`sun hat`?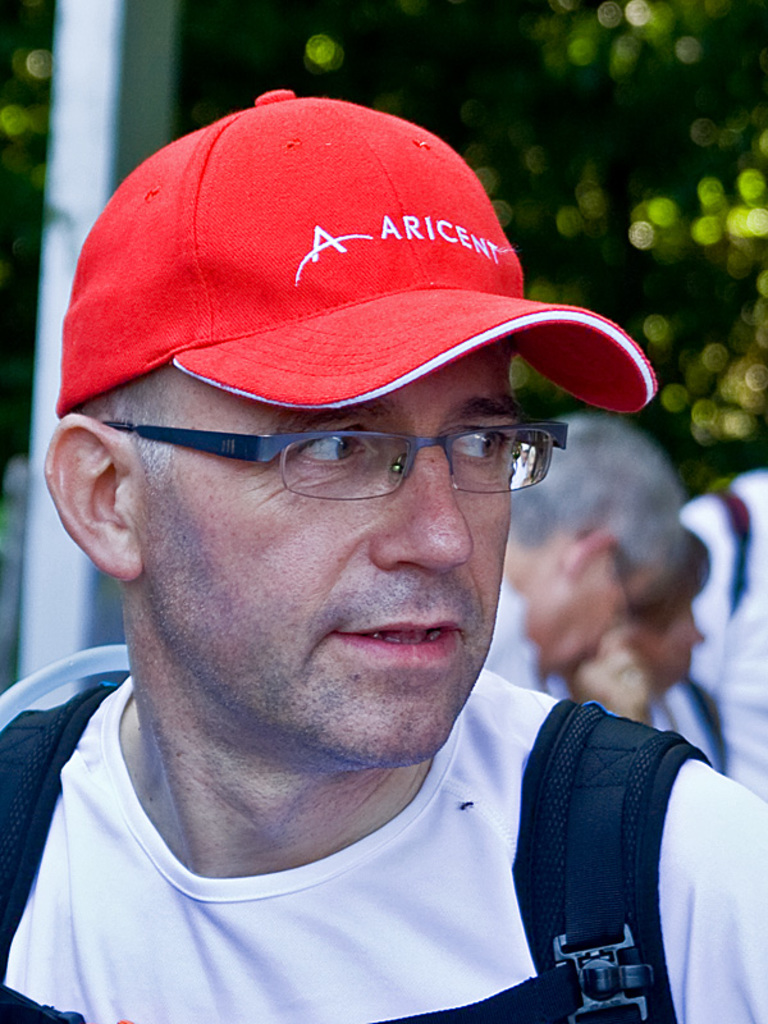
select_region(50, 74, 667, 420)
